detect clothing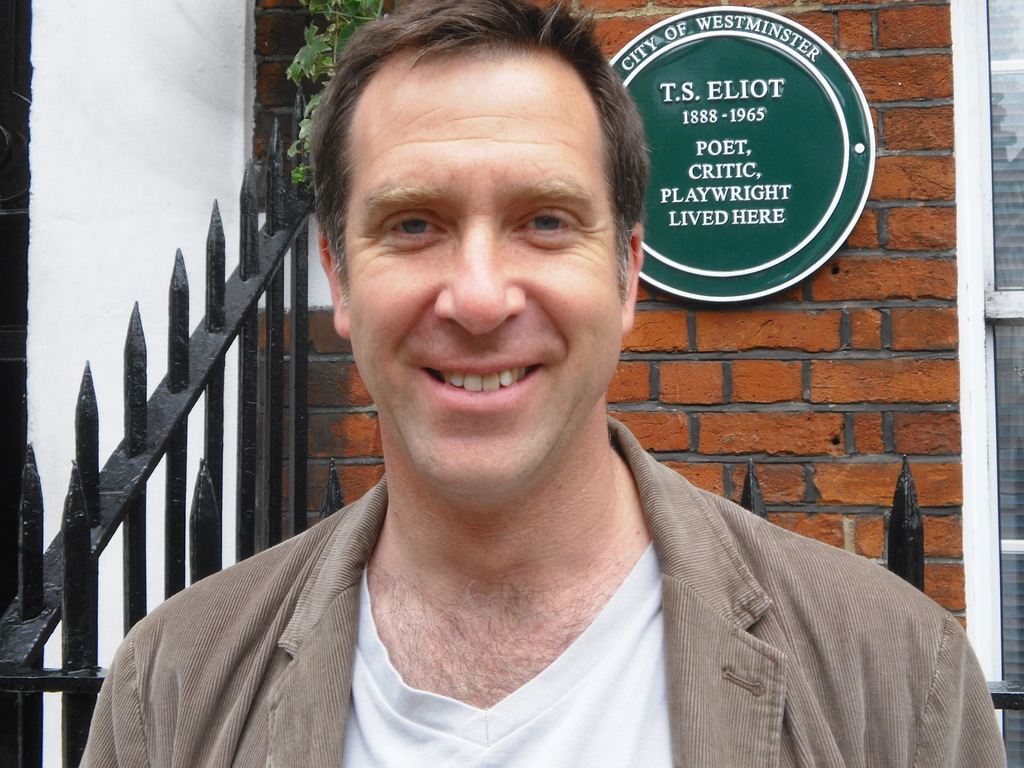
region(68, 473, 1014, 767)
